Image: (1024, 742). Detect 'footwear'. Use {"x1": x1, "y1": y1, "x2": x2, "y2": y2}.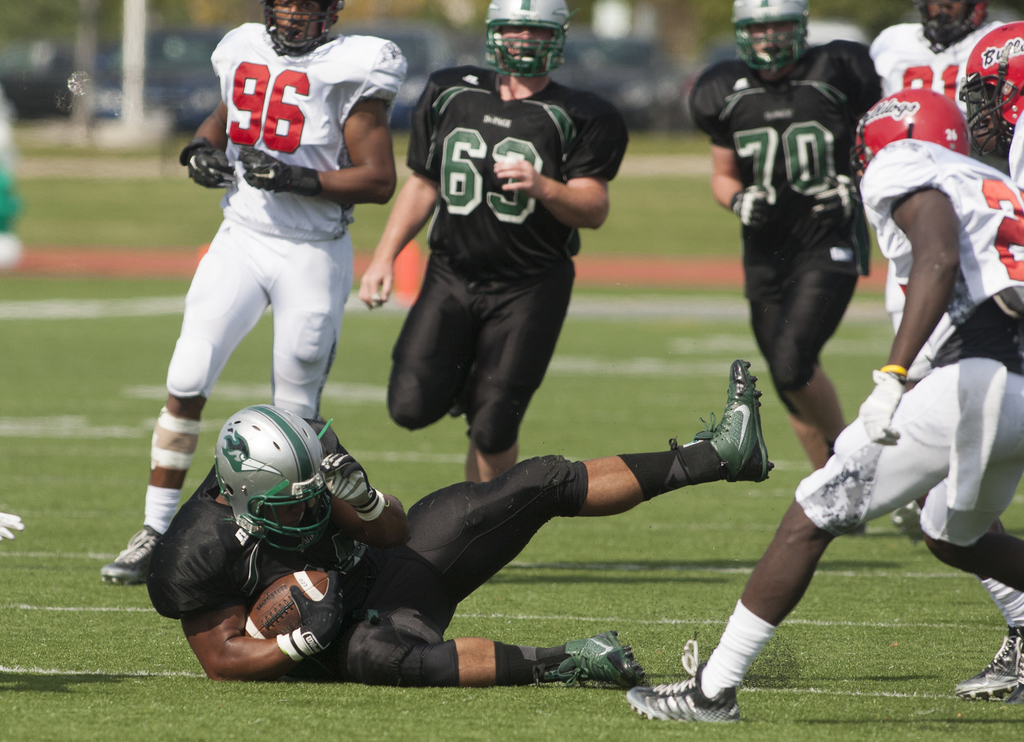
{"x1": 539, "y1": 643, "x2": 650, "y2": 704}.
